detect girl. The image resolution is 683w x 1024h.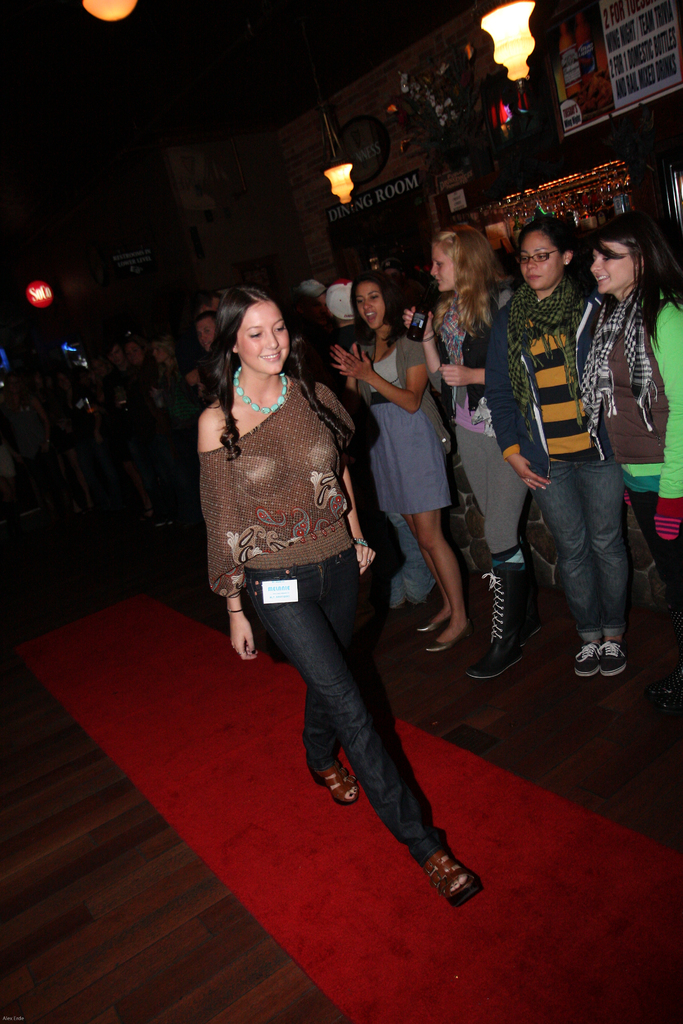
bbox=[580, 208, 682, 713].
